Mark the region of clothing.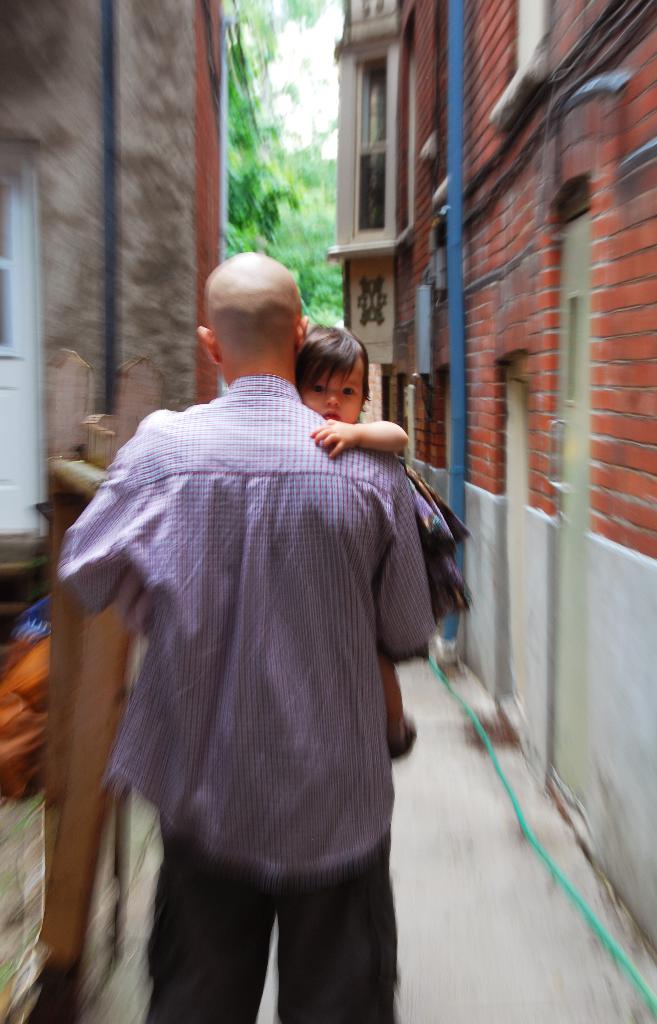
Region: box=[395, 456, 472, 659].
